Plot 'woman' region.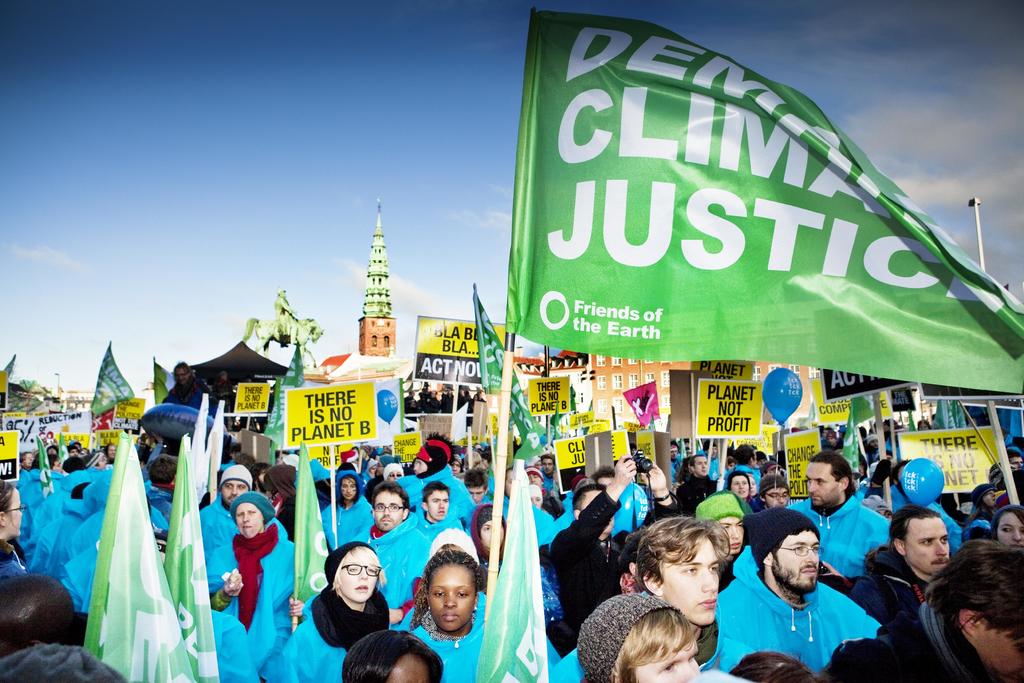
Plotted at {"left": 991, "top": 506, "right": 1023, "bottom": 558}.
